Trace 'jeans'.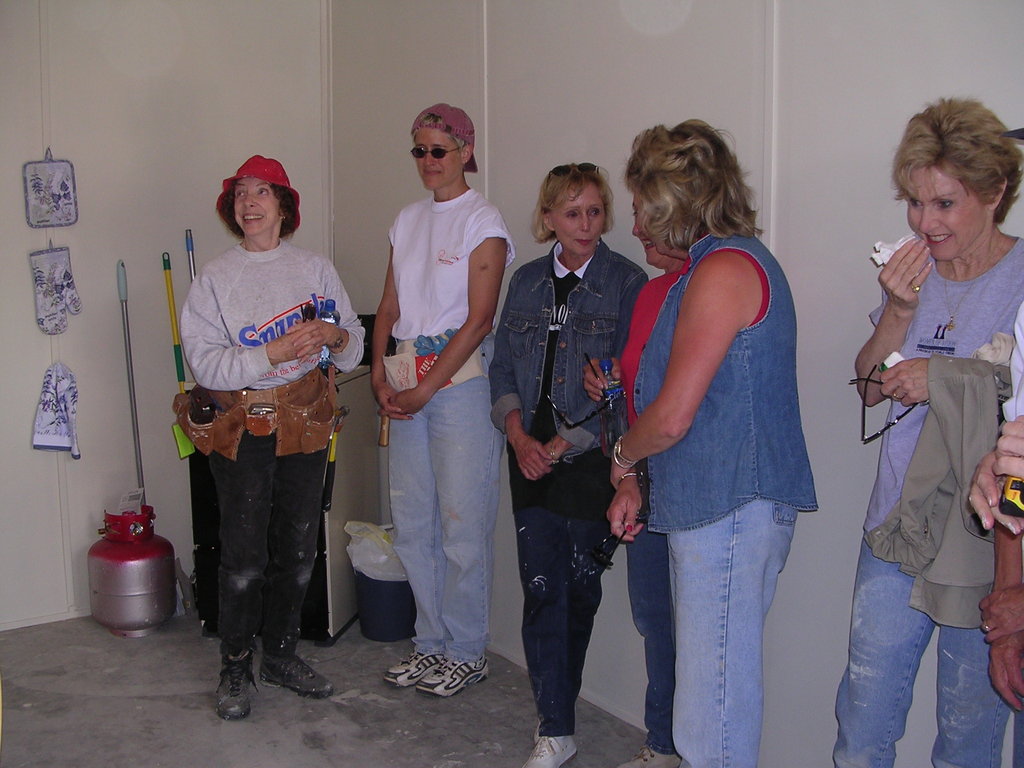
Traced to region(627, 534, 669, 759).
